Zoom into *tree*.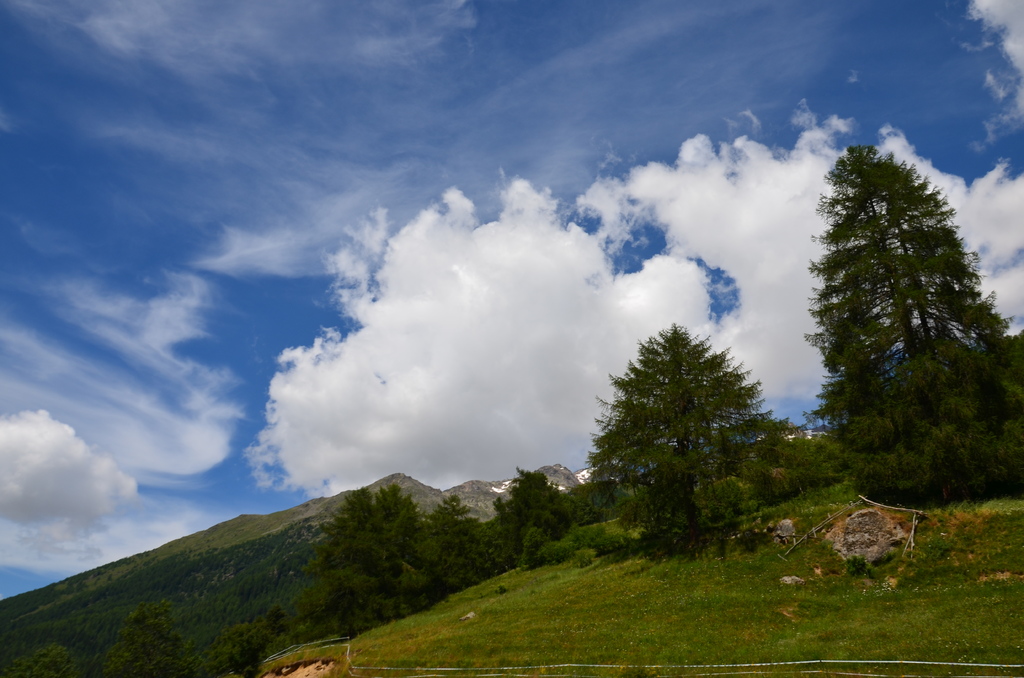
Zoom target: l=797, t=129, r=993, b=535.
